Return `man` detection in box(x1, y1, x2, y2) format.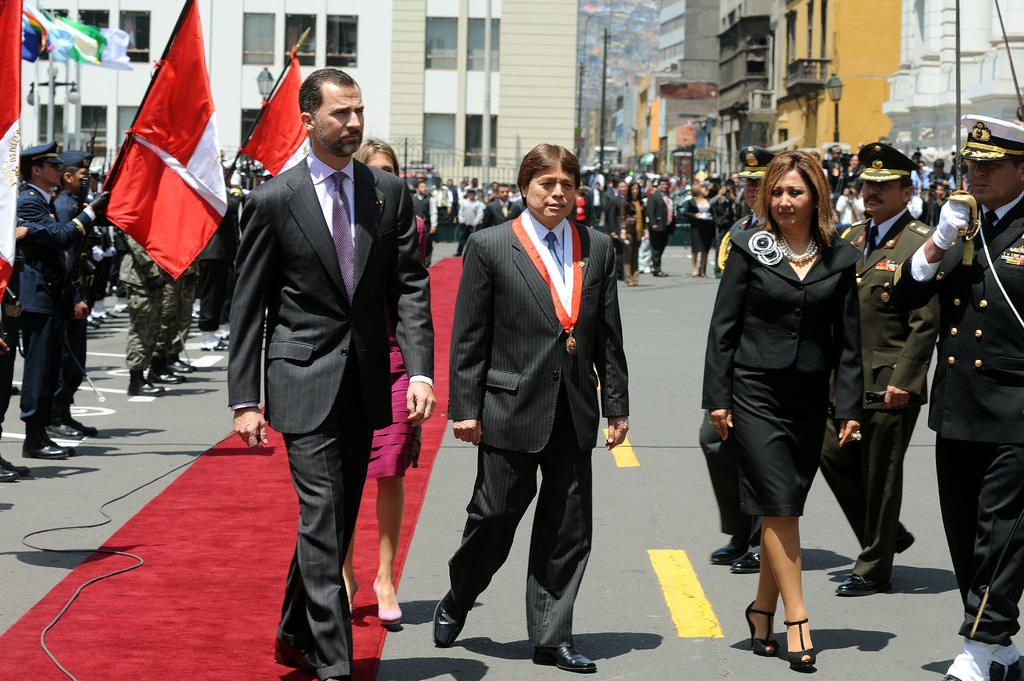
box(483, 183, 521, 226).
